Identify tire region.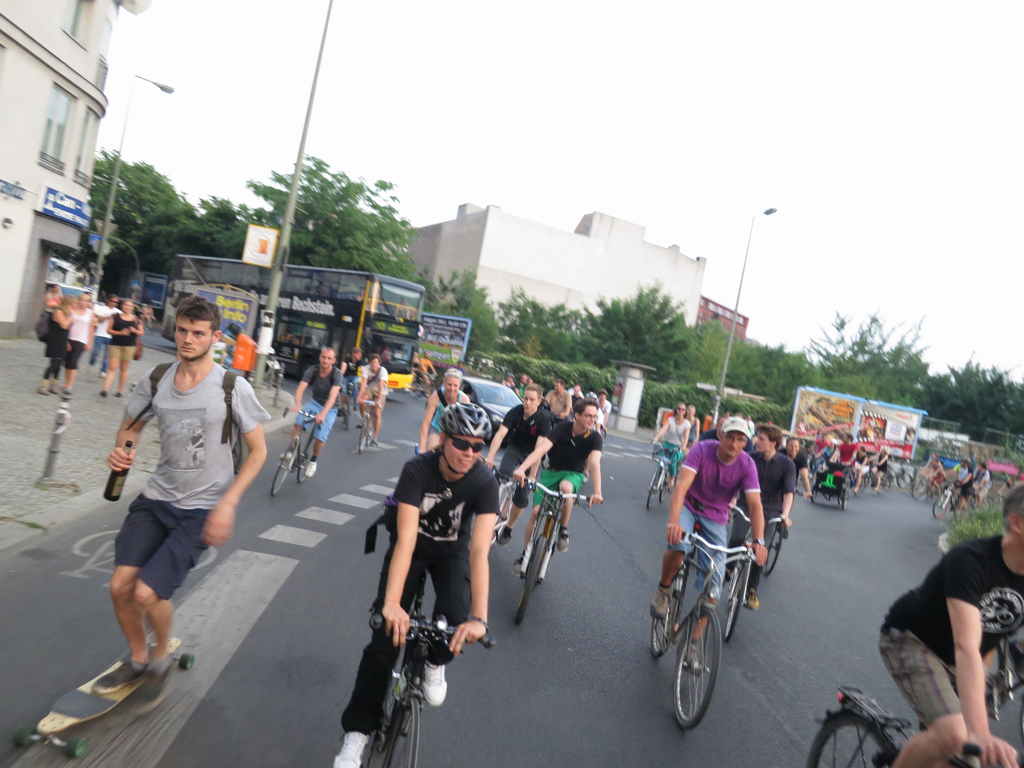
Region: l=357, t=413, r=369, b=452.
